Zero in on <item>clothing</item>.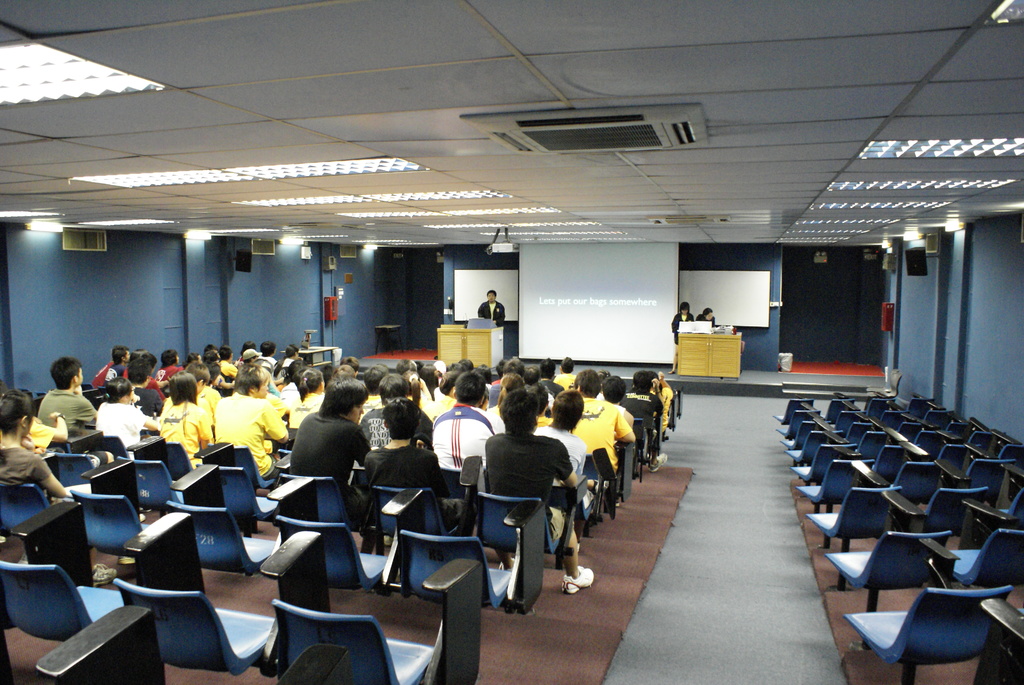
Zeroed in: [671, 308, 695, 347].
